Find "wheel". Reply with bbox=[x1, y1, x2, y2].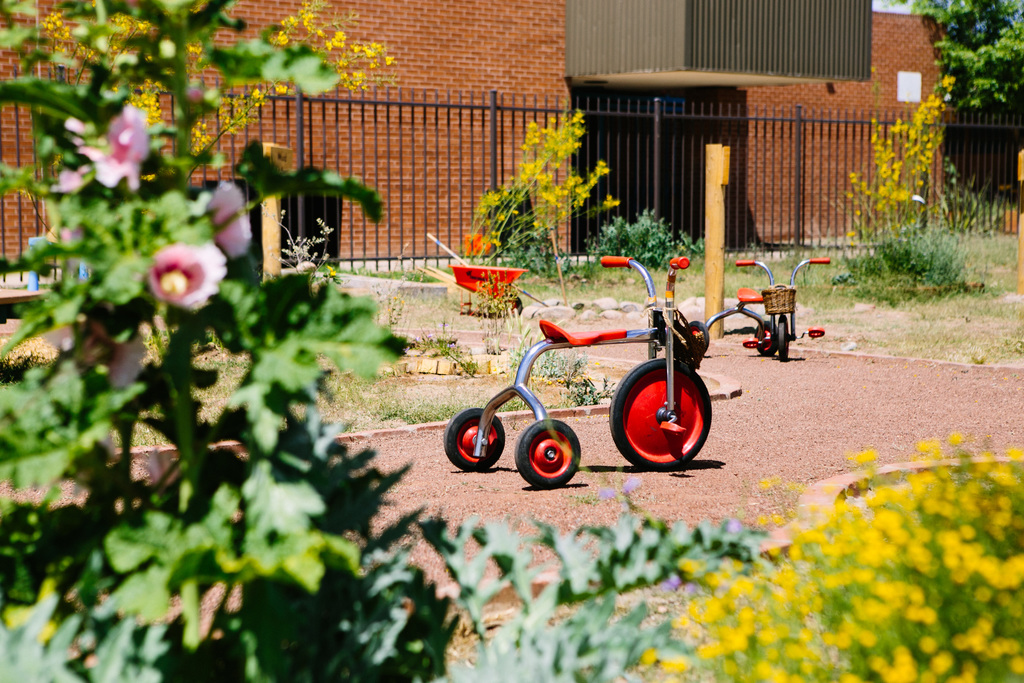
bbox=[607, 353, 717, 467].
